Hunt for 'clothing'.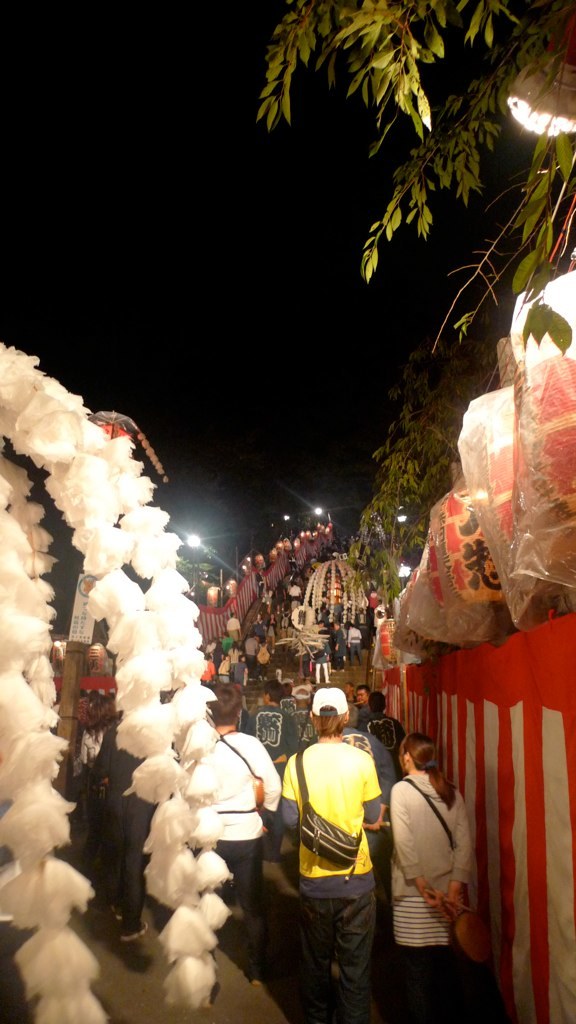
Hunted down at {"x1": 197, "y1": 726, "x2": 280, "y2": 911}.
